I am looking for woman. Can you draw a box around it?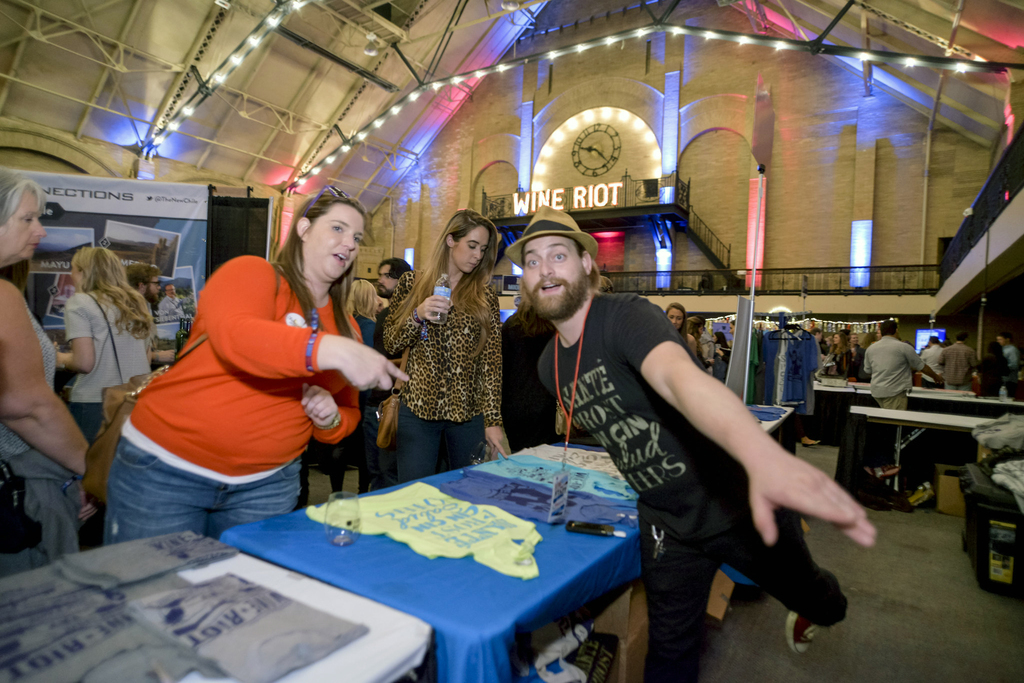
Sure, the bounding box is box=[832, 331, 852, 381].
